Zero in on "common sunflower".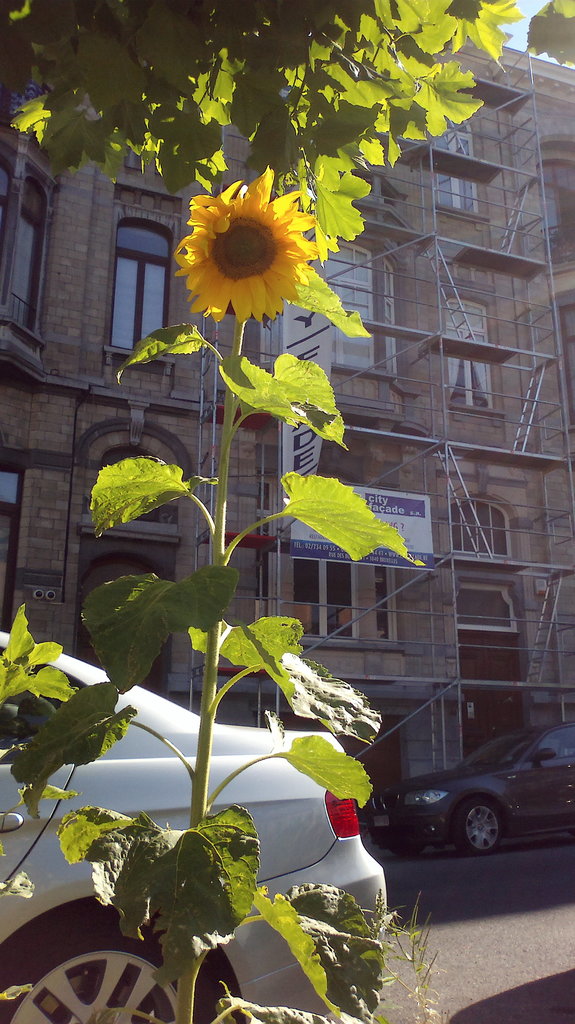
Zeroed in: crop(172, 170, 316, 314).
